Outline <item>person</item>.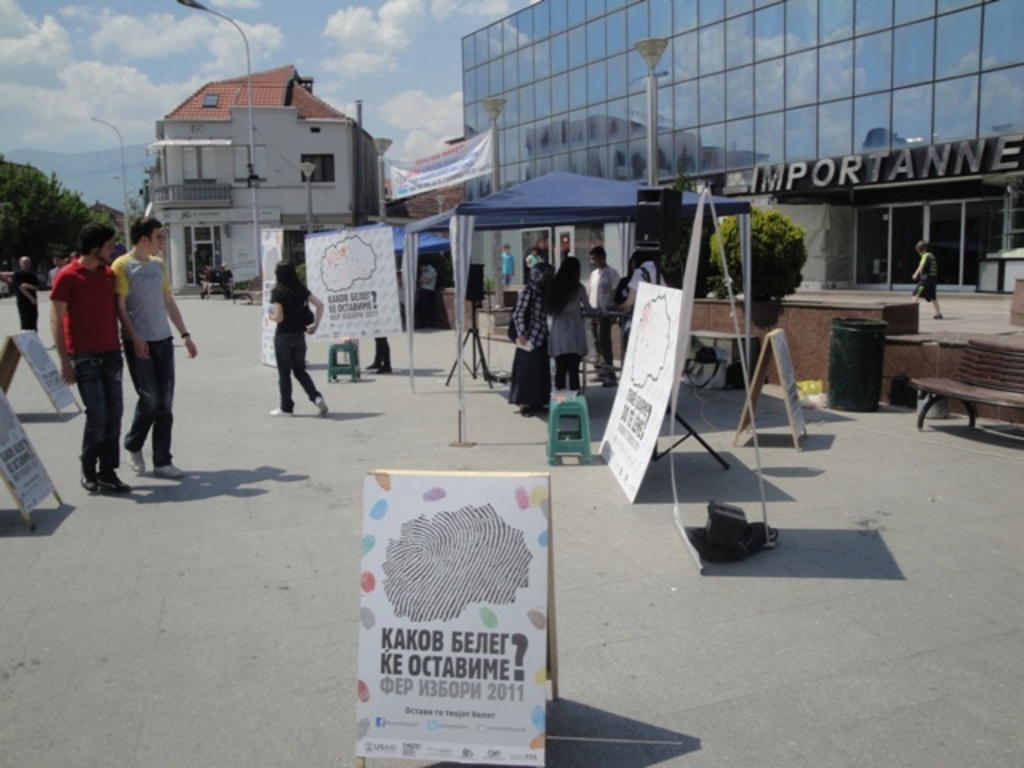
Outline: BBox(419, 259, 435, 326).
